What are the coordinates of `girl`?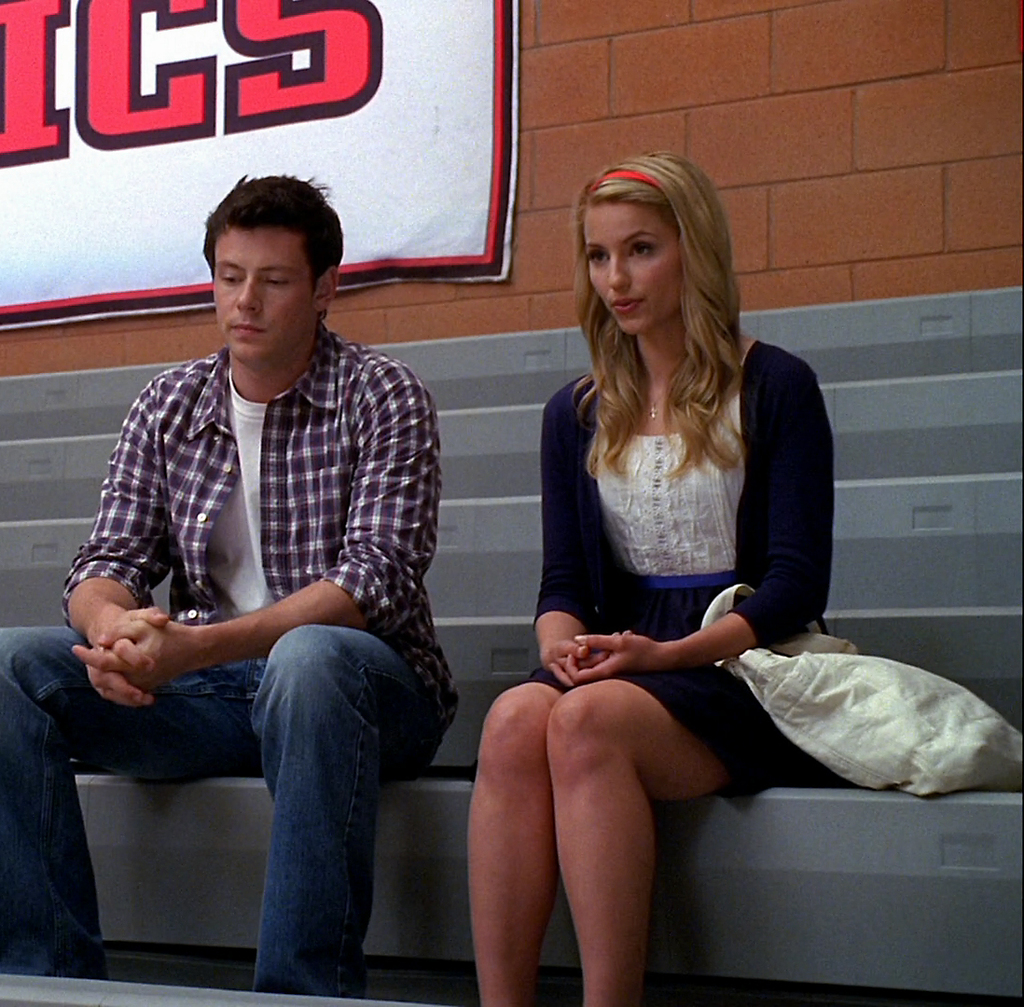
(470,152,836,1006).
